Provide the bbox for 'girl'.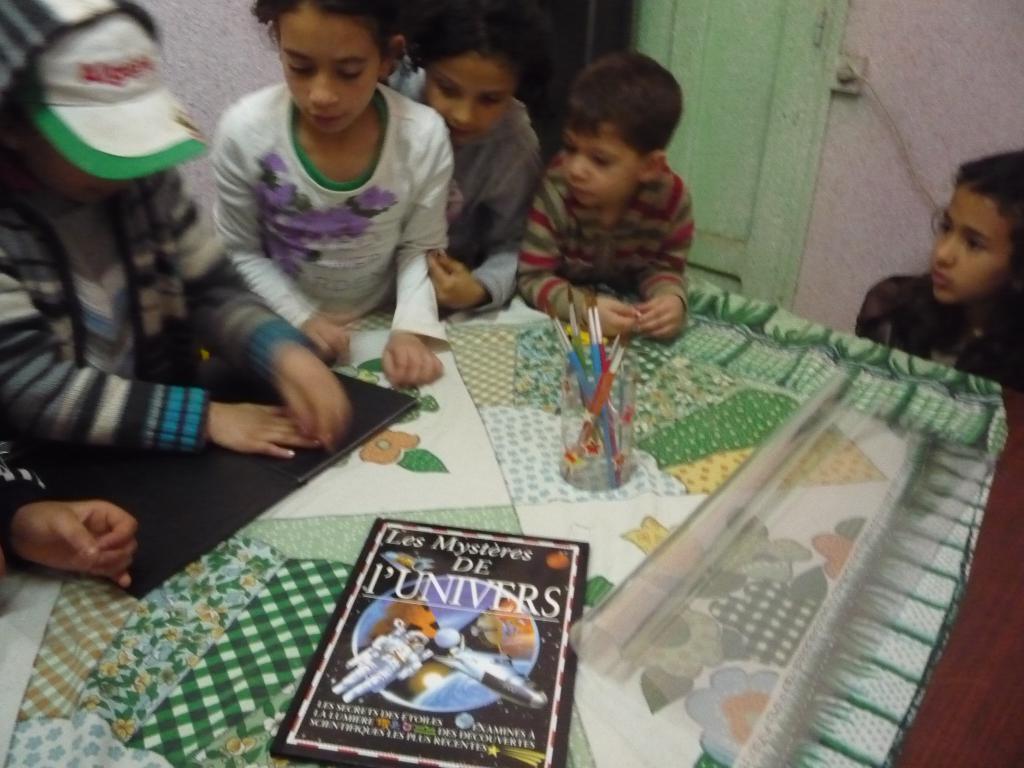
[208, 0, 458, 394].
